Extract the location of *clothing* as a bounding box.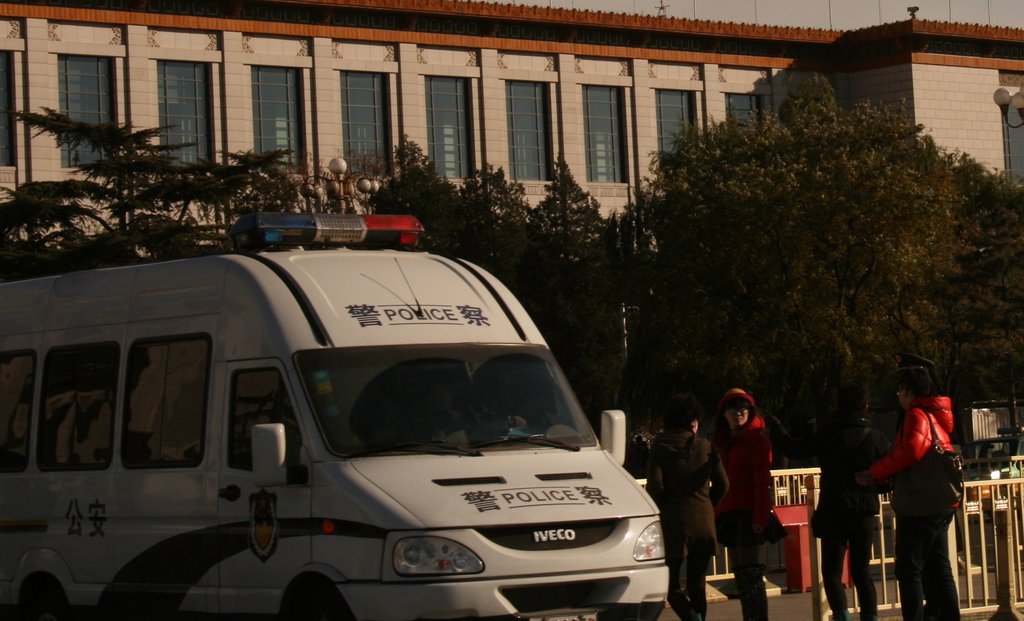
box=[863, 409, 995, 620].
